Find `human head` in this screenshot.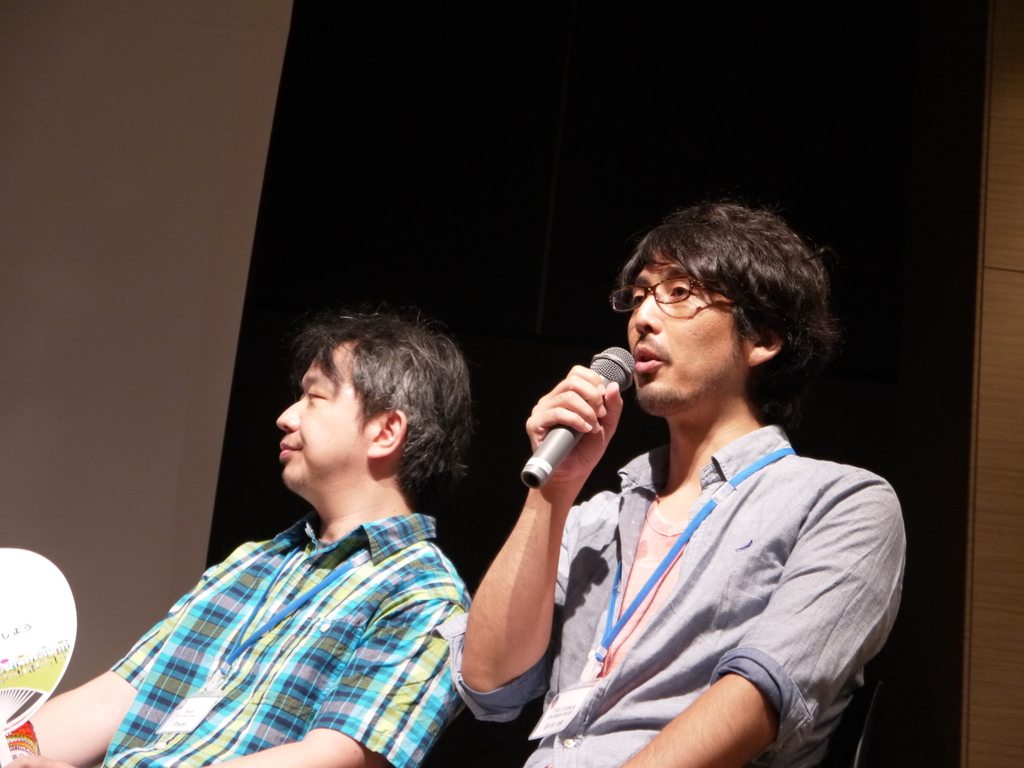
The bounding box for `human head` is l=612, t=199, r=838, b=426.
